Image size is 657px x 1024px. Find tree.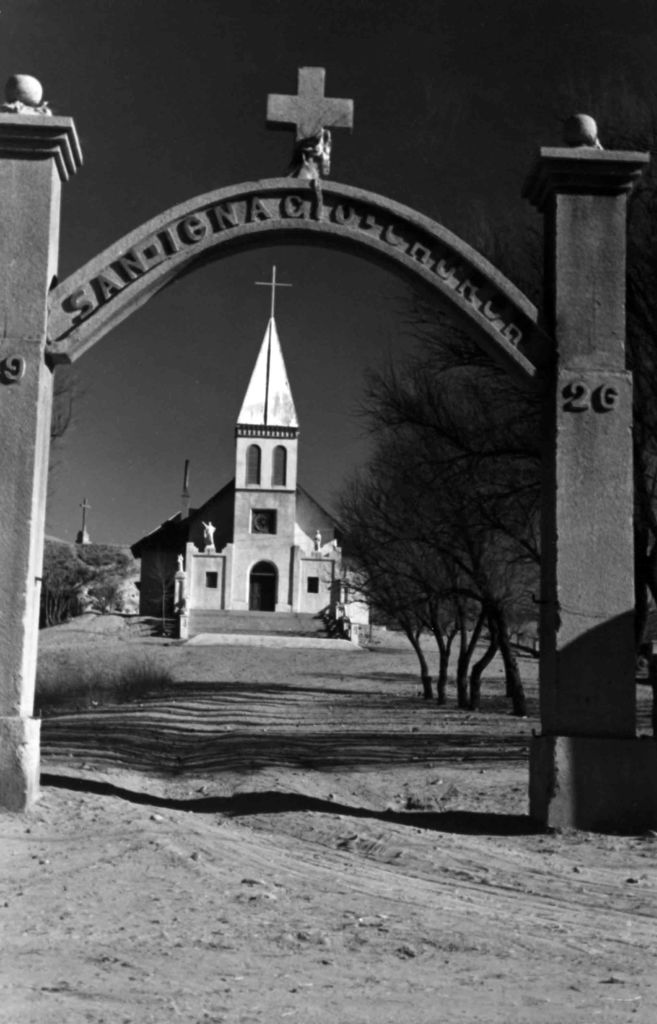
Rect(321, 437, 530, 704).
